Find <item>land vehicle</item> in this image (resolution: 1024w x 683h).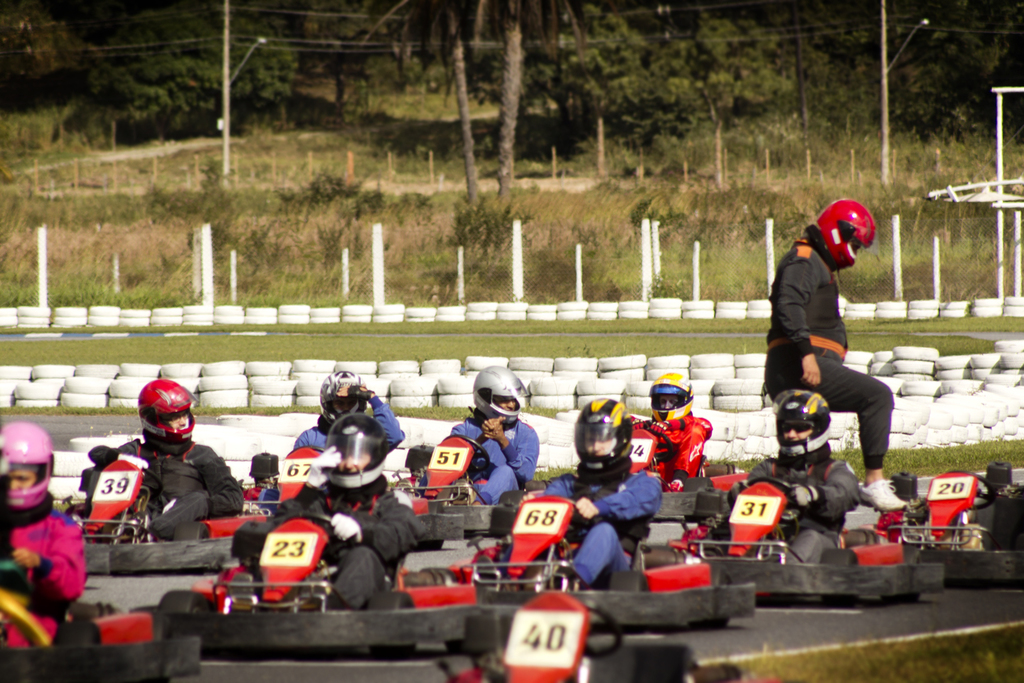
rect(882, 472, 1015, 574).
